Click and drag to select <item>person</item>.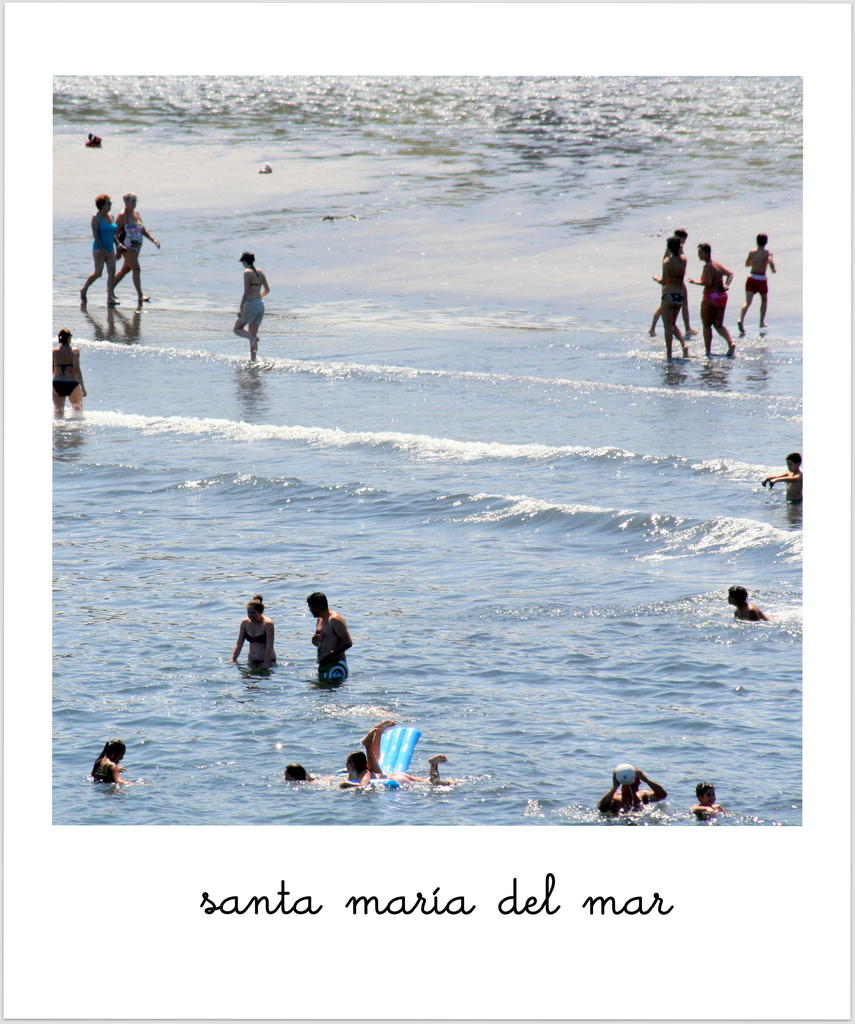
Selection: (left=726, top=586, right=769, bottom=619).
